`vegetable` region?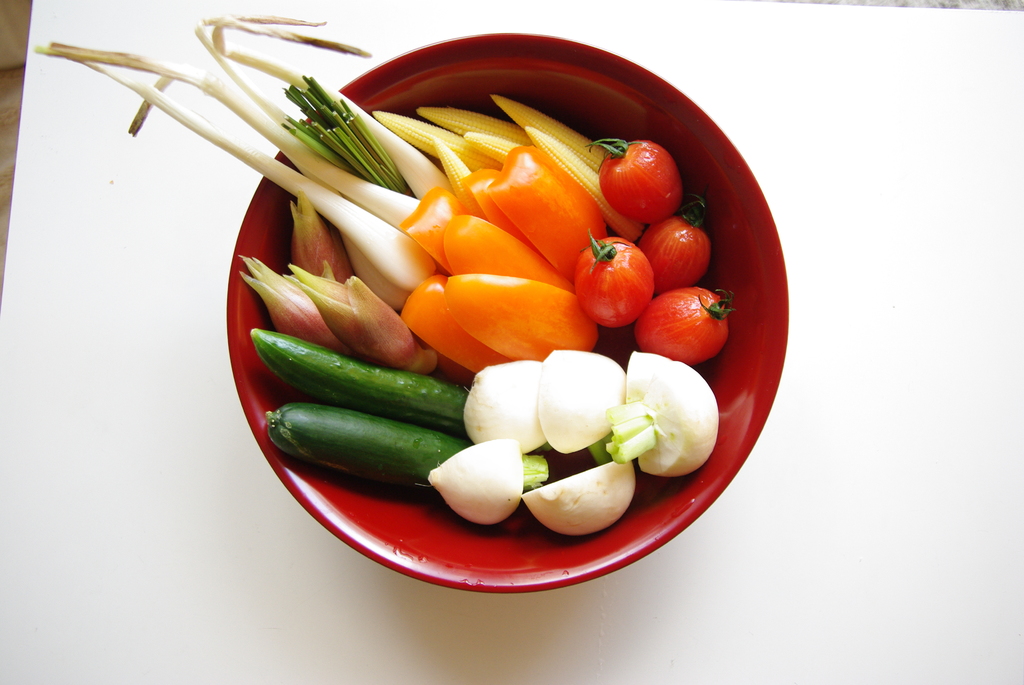
l=241, t=258, r=349, b=358
